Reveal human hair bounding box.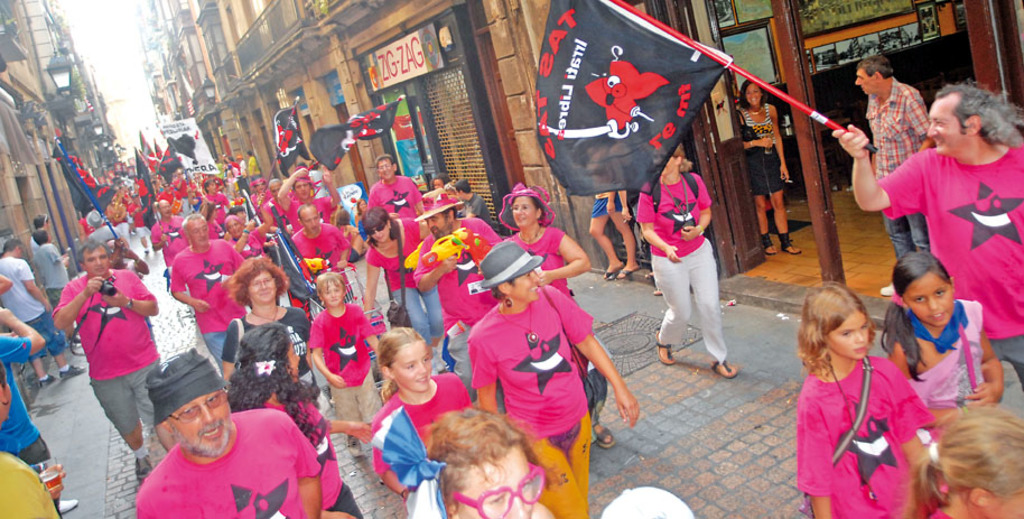
Revealed: locate(935, 83, 1023, 146).
